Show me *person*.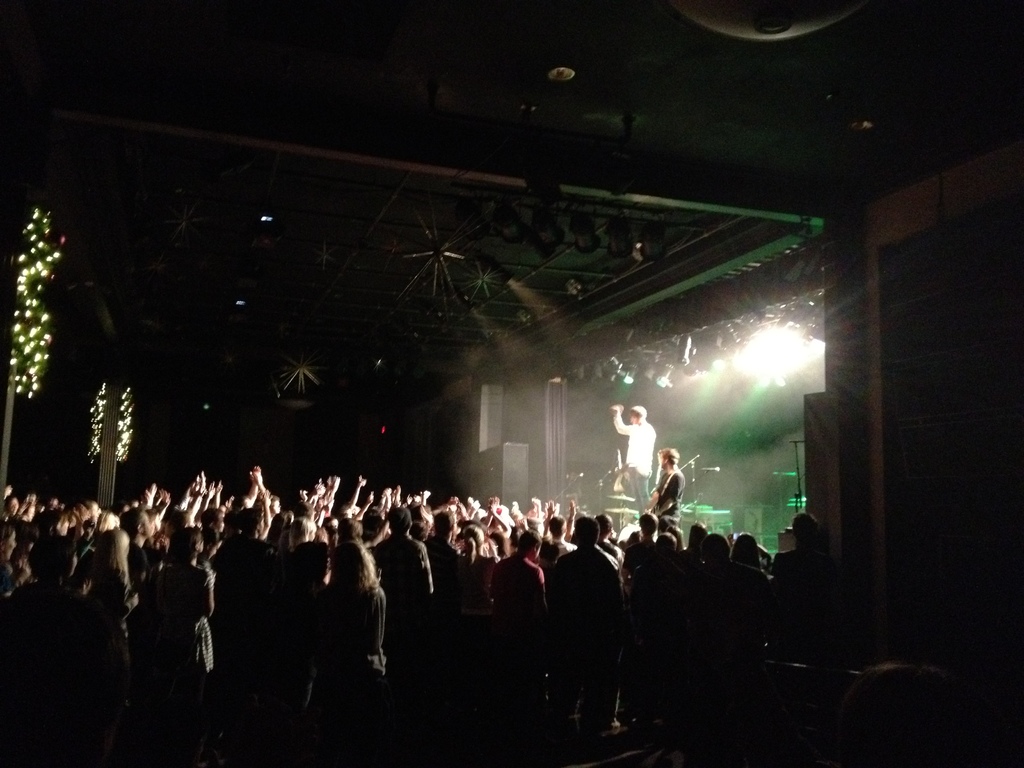
*person* is here: l=614, t=406, r=671, b=543.
